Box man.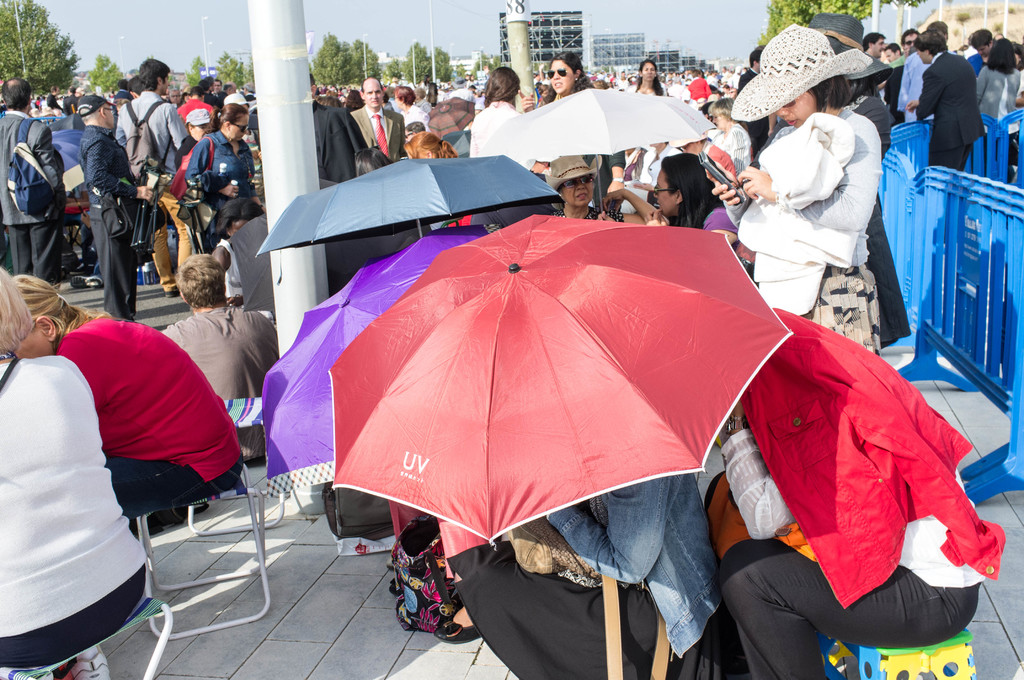
BBox(77, 97, 160, 320).
